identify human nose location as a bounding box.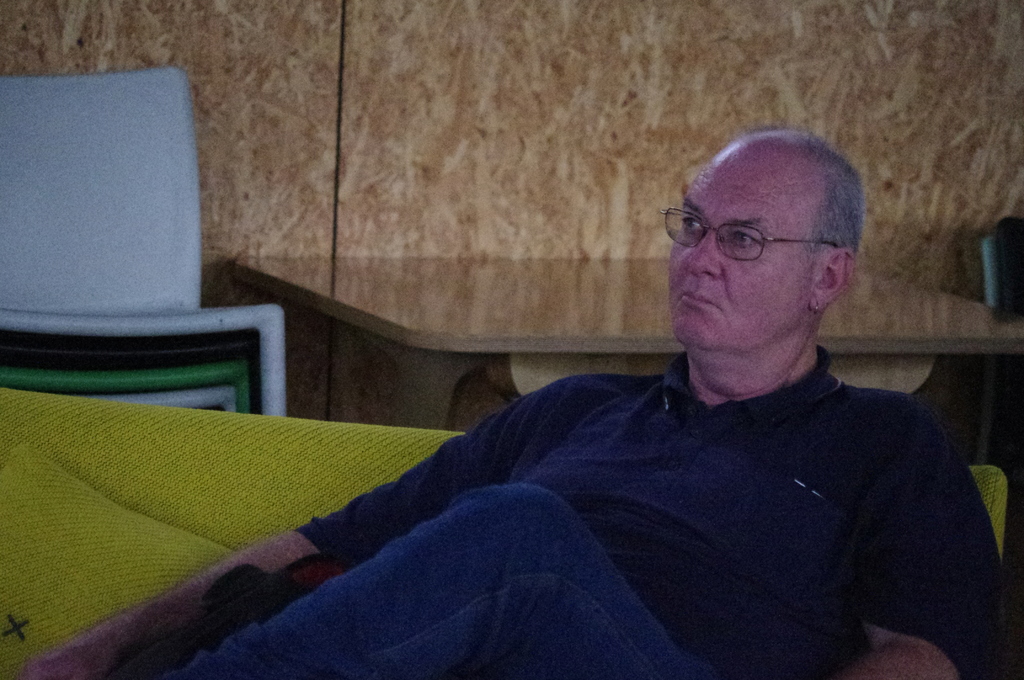
(682,229,719,282).
